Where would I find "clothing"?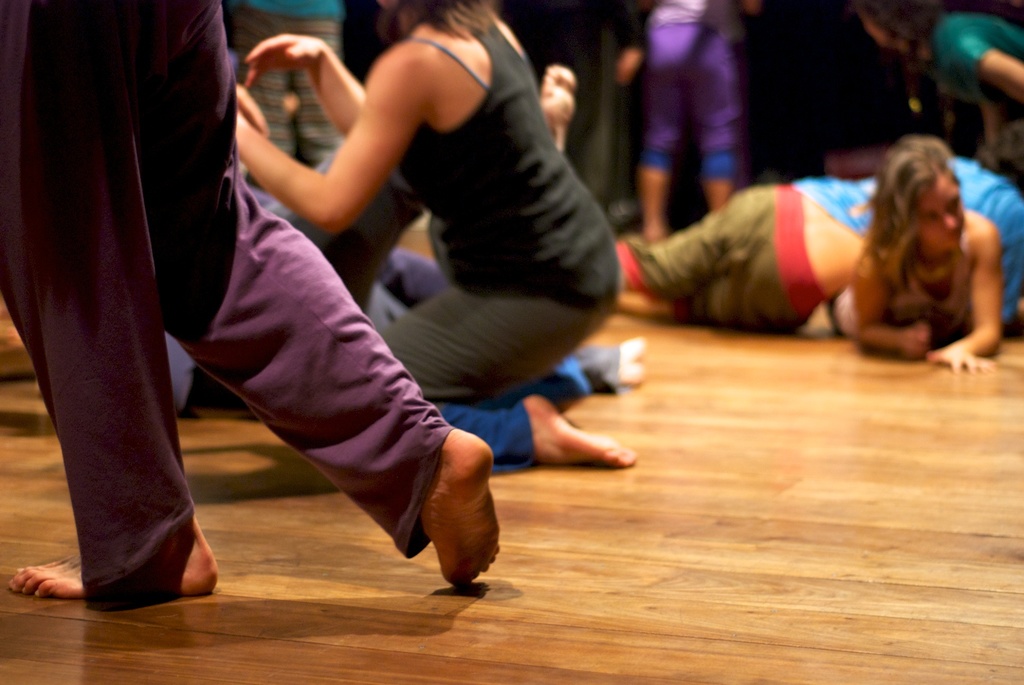
At l=0, t=0, r=459, b=610.
